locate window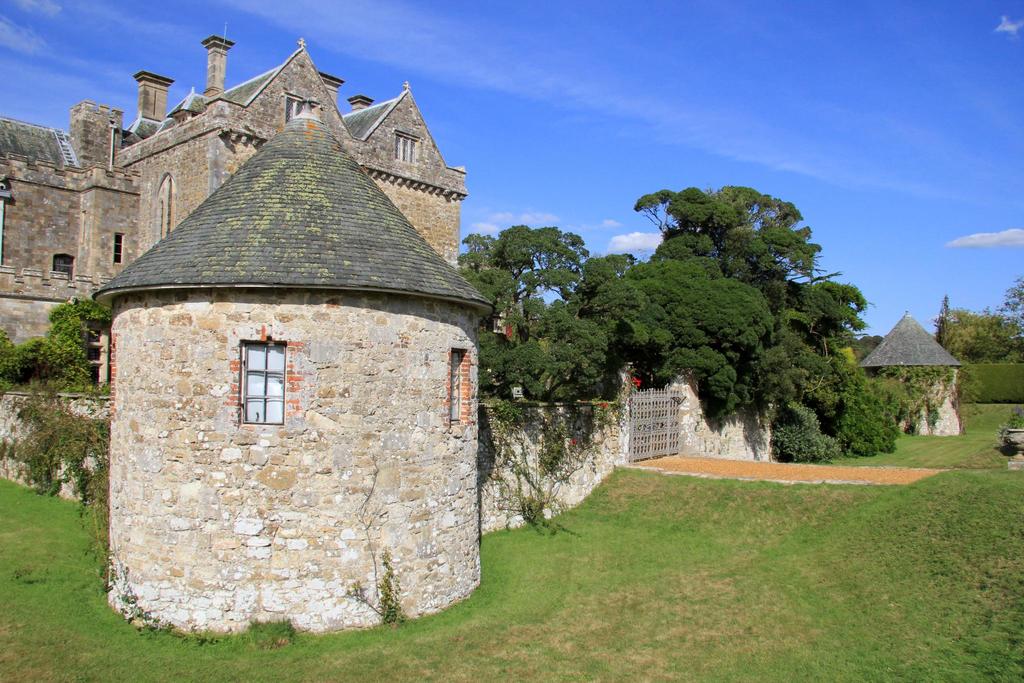
286 94 302 124
